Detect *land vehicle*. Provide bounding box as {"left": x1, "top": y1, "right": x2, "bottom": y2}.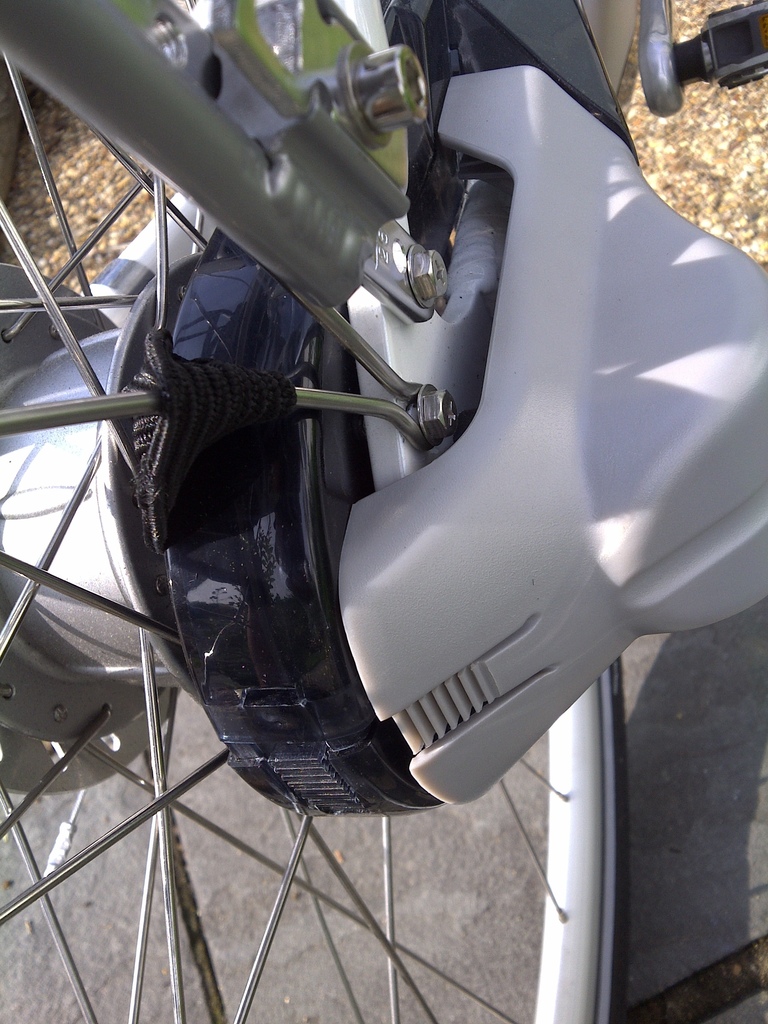
{"left": 0, "top": 0, "right": 767, "bottom": 1023}.
